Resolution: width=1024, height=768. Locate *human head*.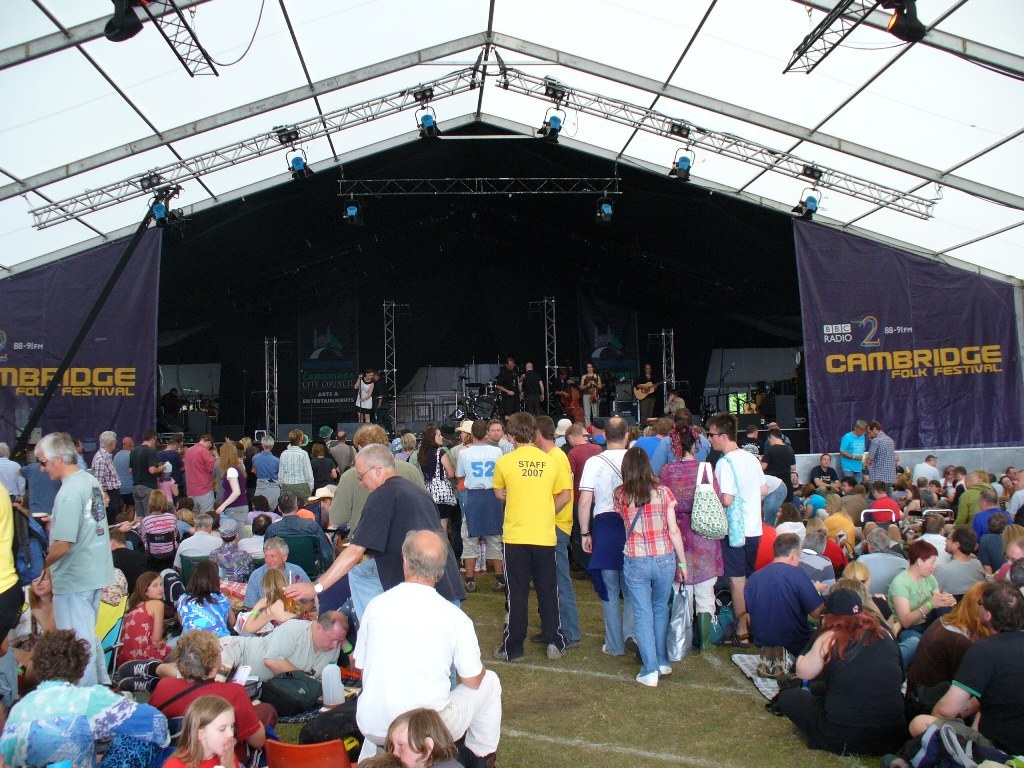
l=461, t=422, r=472, b=443.
